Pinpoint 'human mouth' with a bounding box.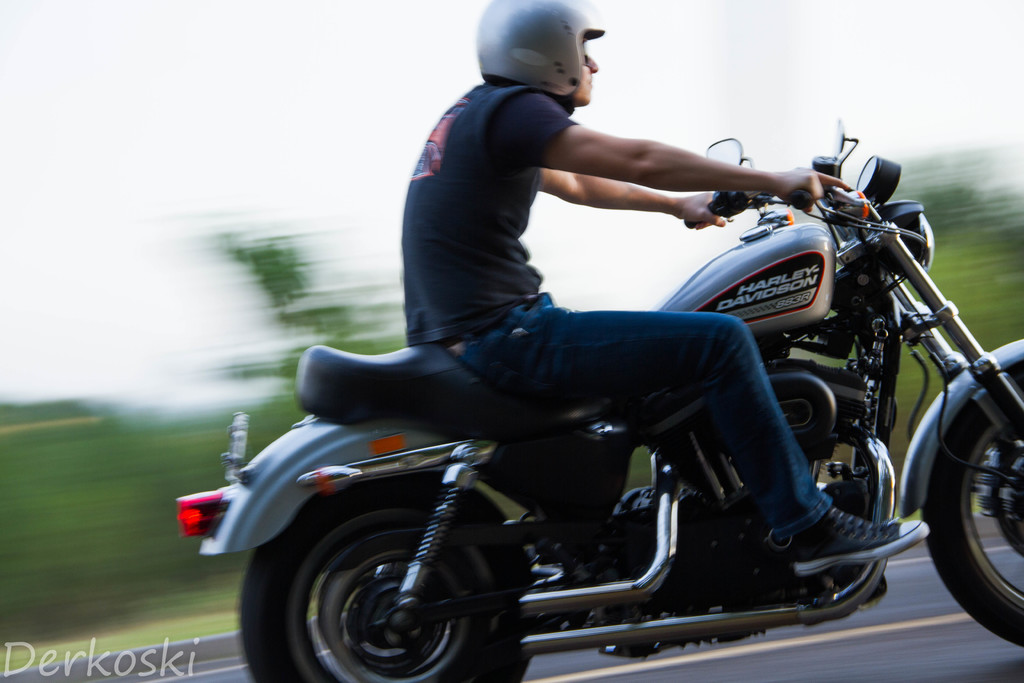
(left=590, top=78, right=594, bottom=87).
